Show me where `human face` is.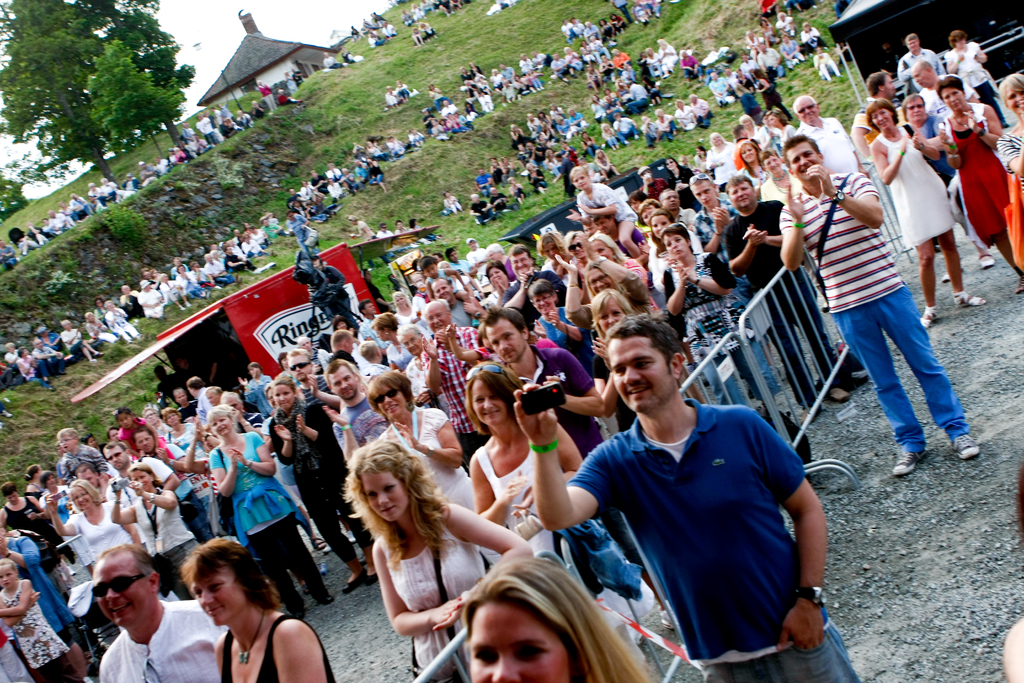
`human face` is at 691/184/715/209.
